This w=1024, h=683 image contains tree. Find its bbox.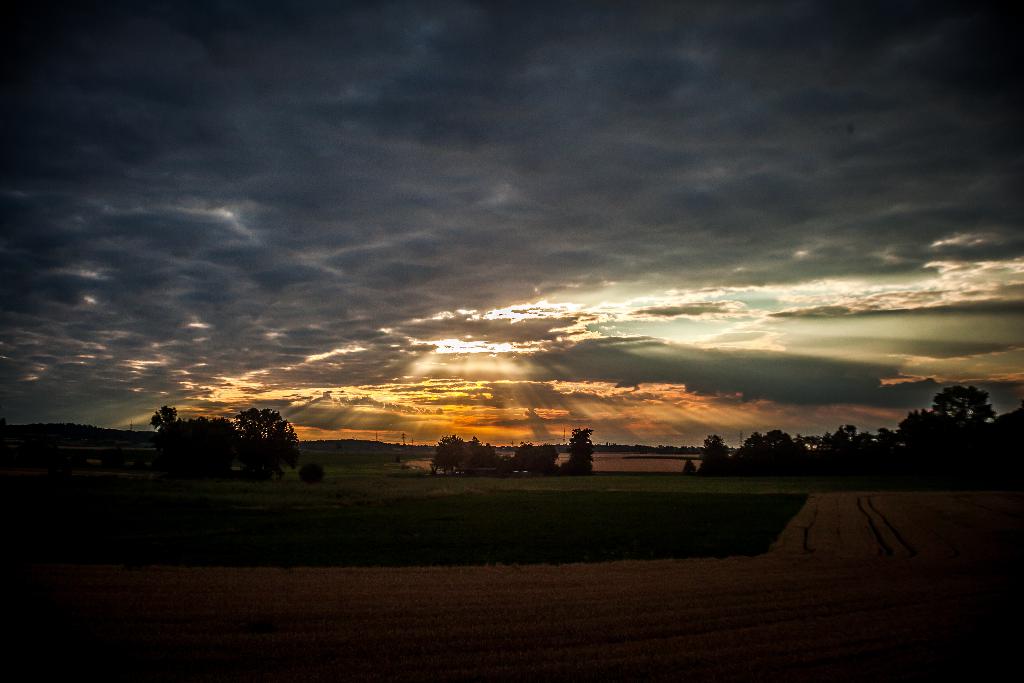
(x1=466, y1=436, x2=506, y2=477).
